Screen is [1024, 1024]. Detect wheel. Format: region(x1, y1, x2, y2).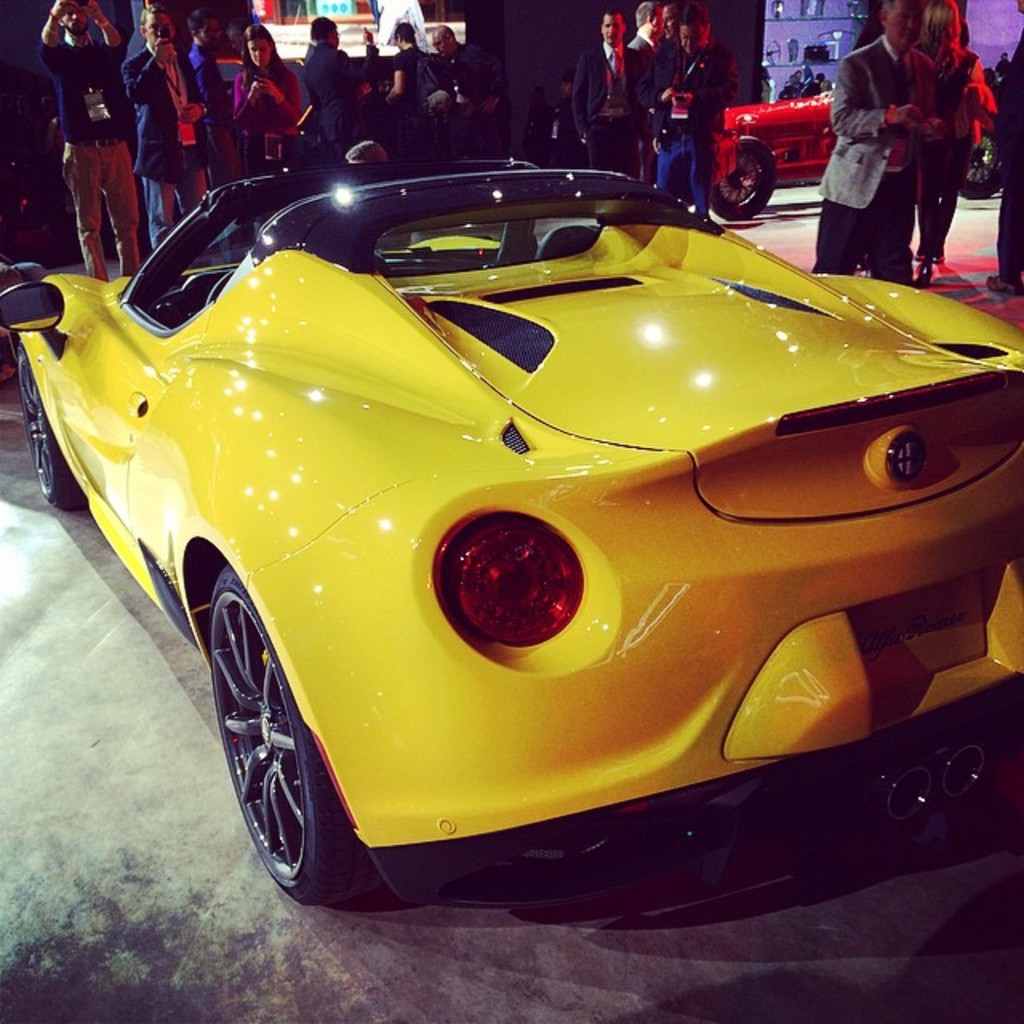
region(954, 126, 1006, 197).
